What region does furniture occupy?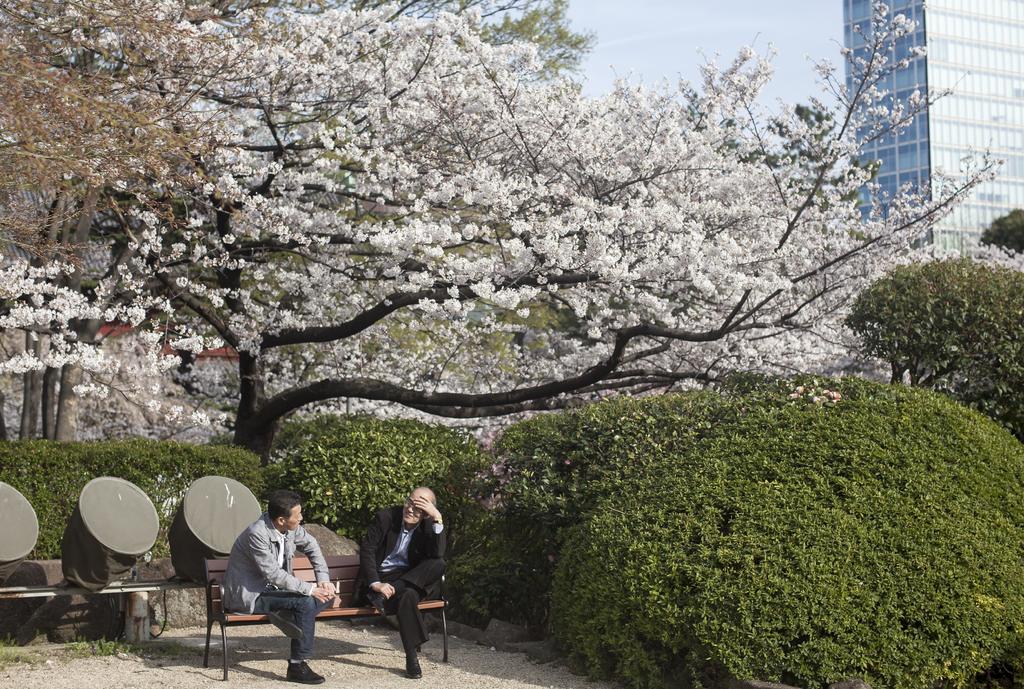
(202,555,451,683).
